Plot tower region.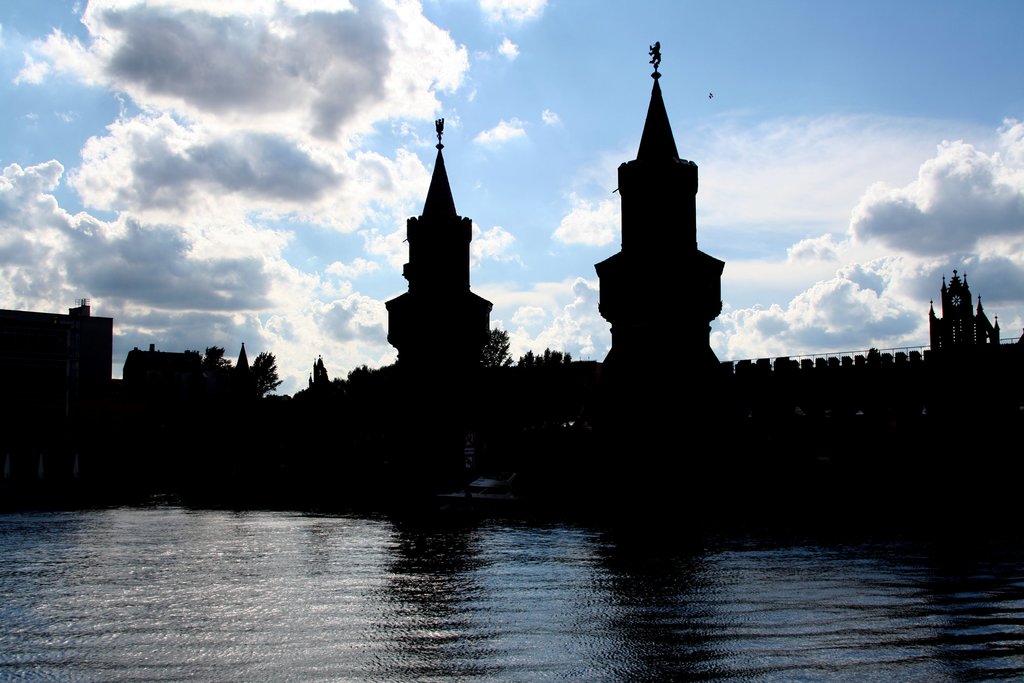
Plotted at l=373, t=107, r=503, b=374.
